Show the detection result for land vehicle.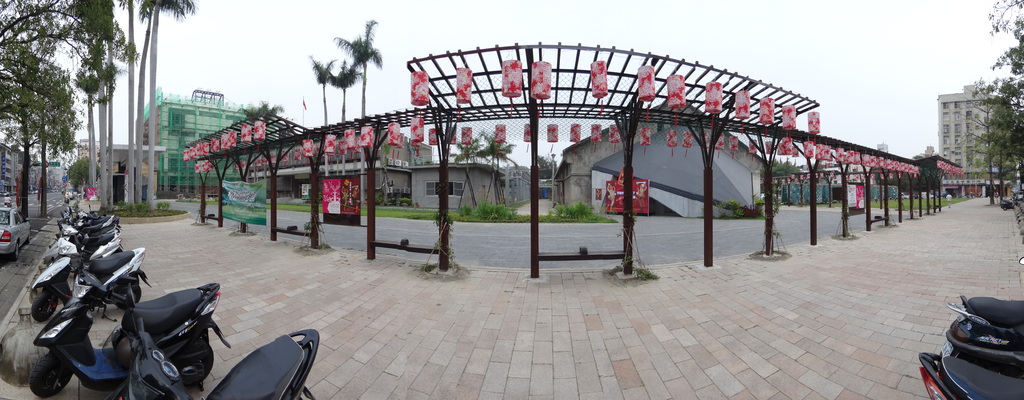
locate(899, 188, 910, 202).
